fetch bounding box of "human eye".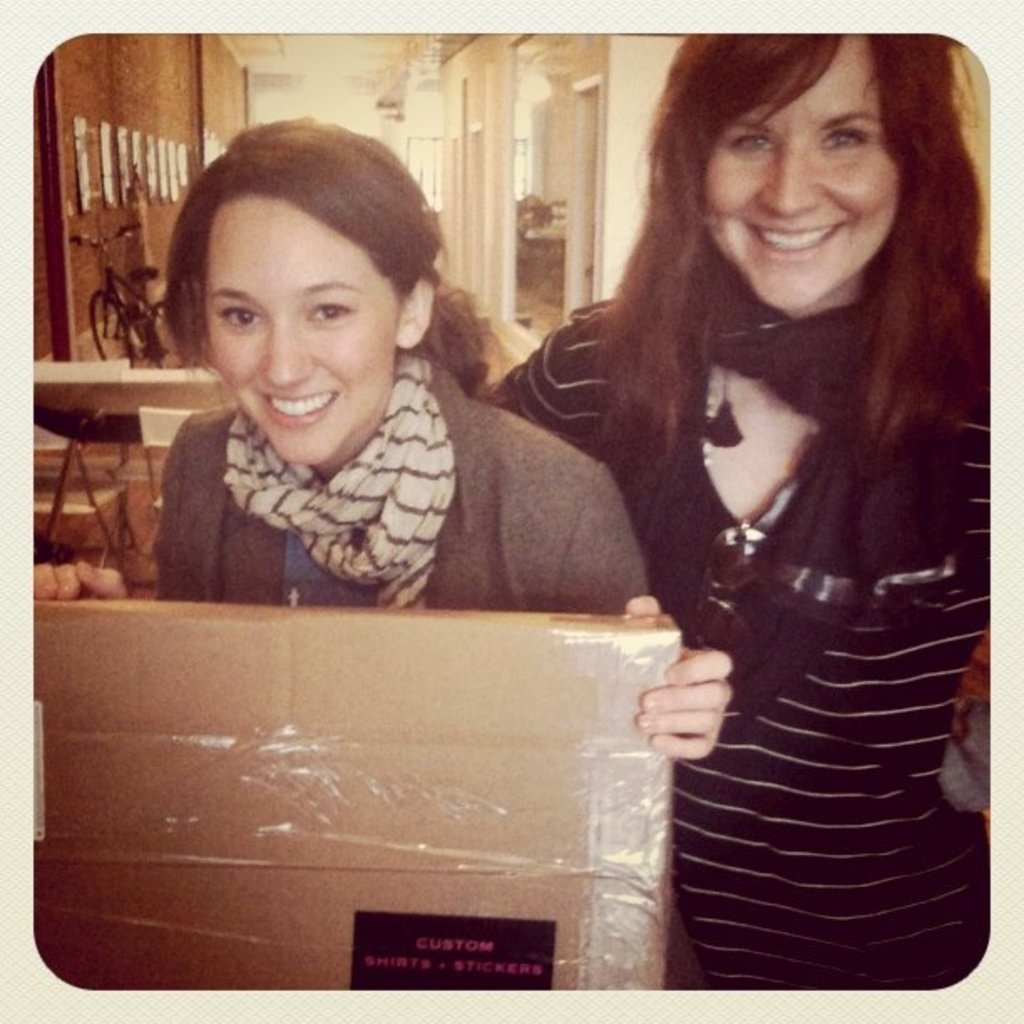
Bbox: box(301, 291, 356, 338).
